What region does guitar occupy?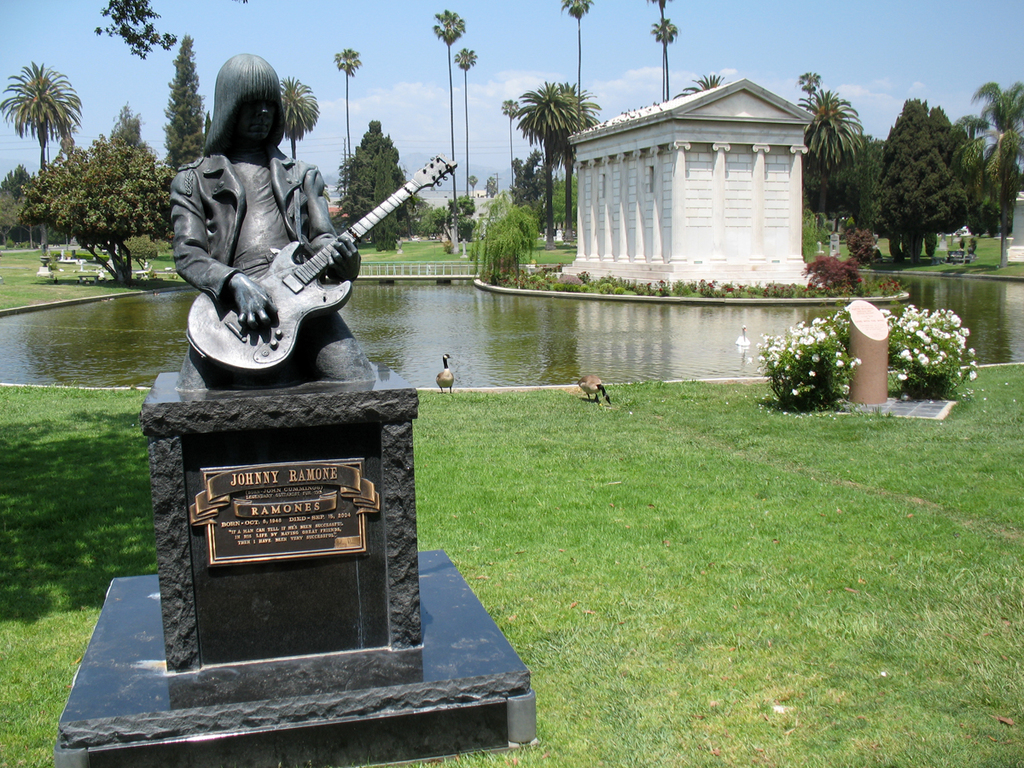
region(182, 148, 414, 358).
